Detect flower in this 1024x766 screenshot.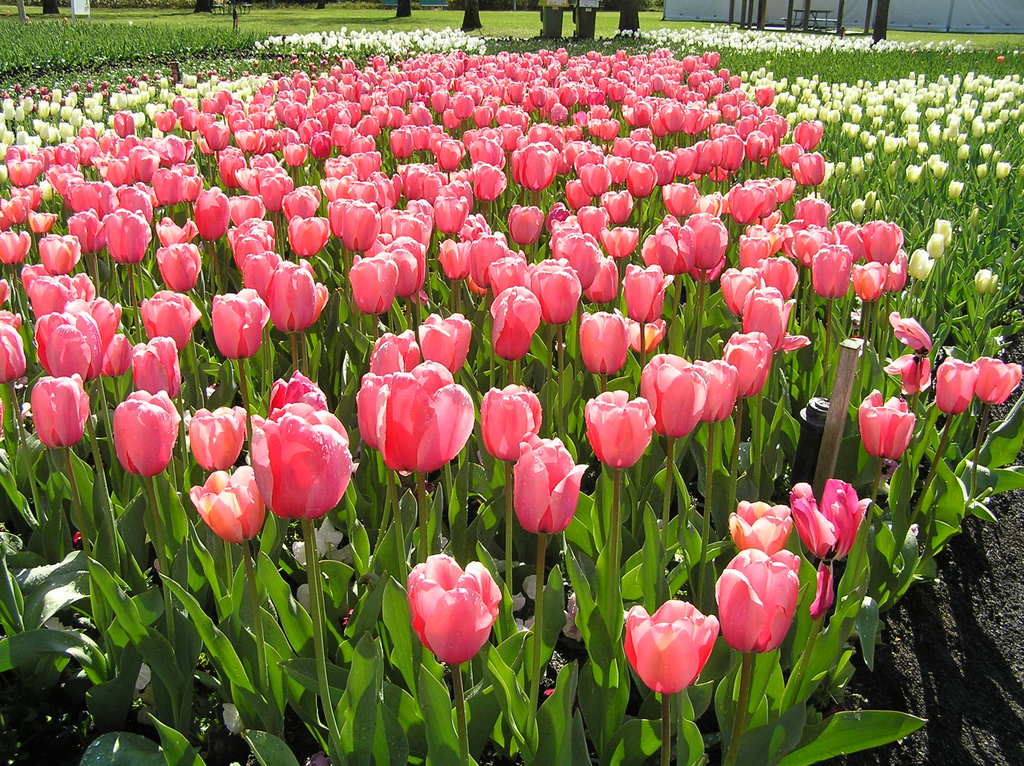
Detection: bbox=(726, 499, 790, 552).
